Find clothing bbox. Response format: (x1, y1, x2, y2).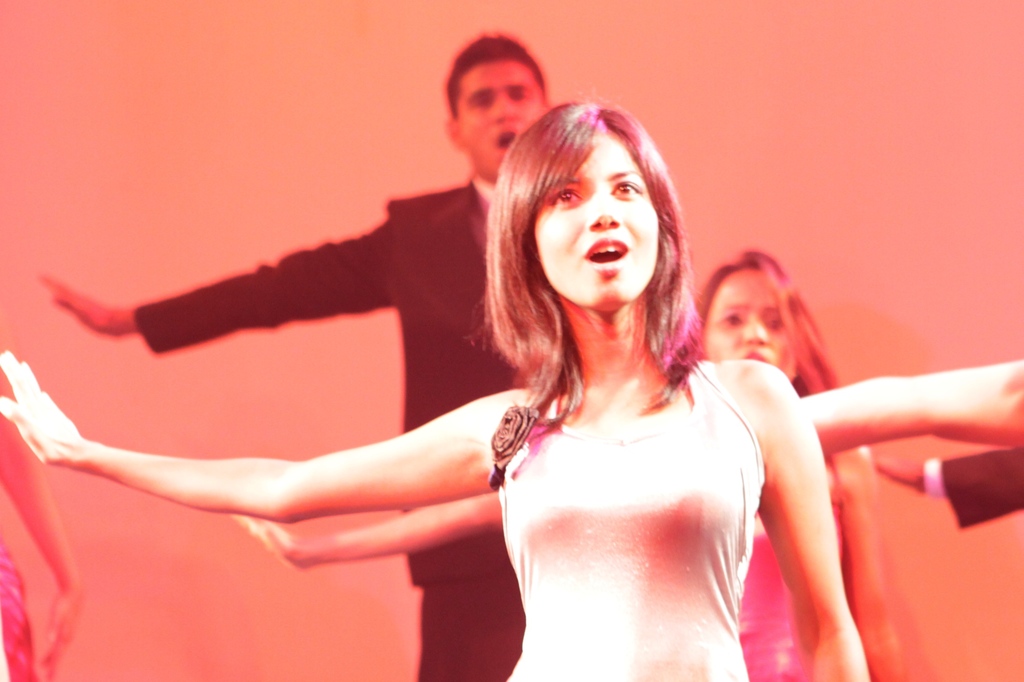
(123, 169, 524, 681).
